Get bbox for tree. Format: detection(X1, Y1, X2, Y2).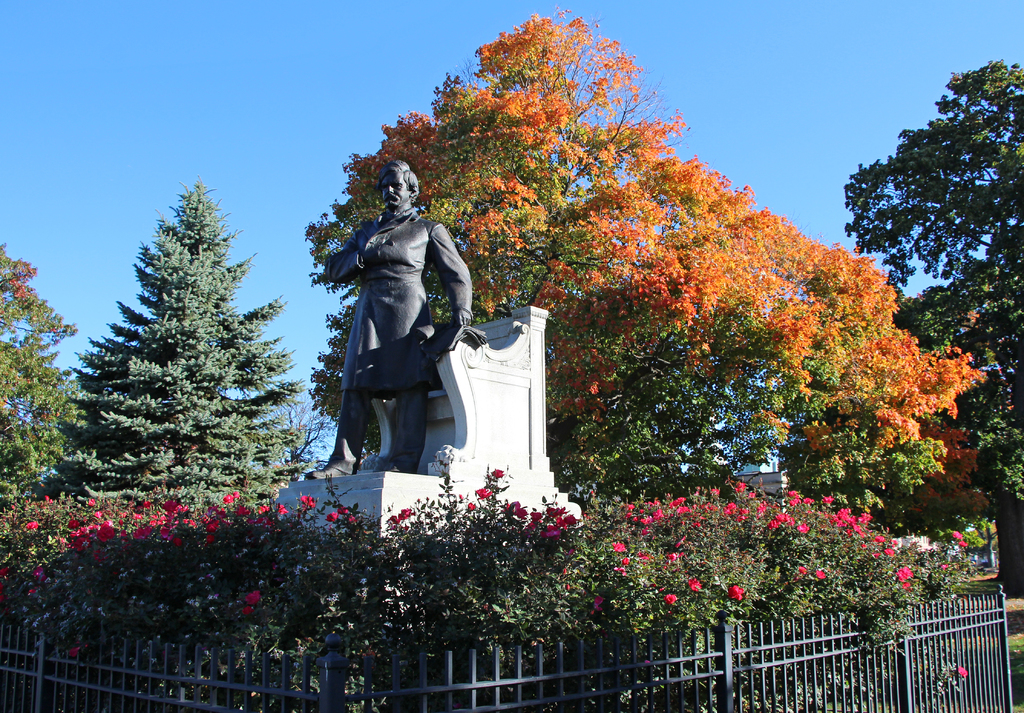
detection(20, 182, 302, 518).
